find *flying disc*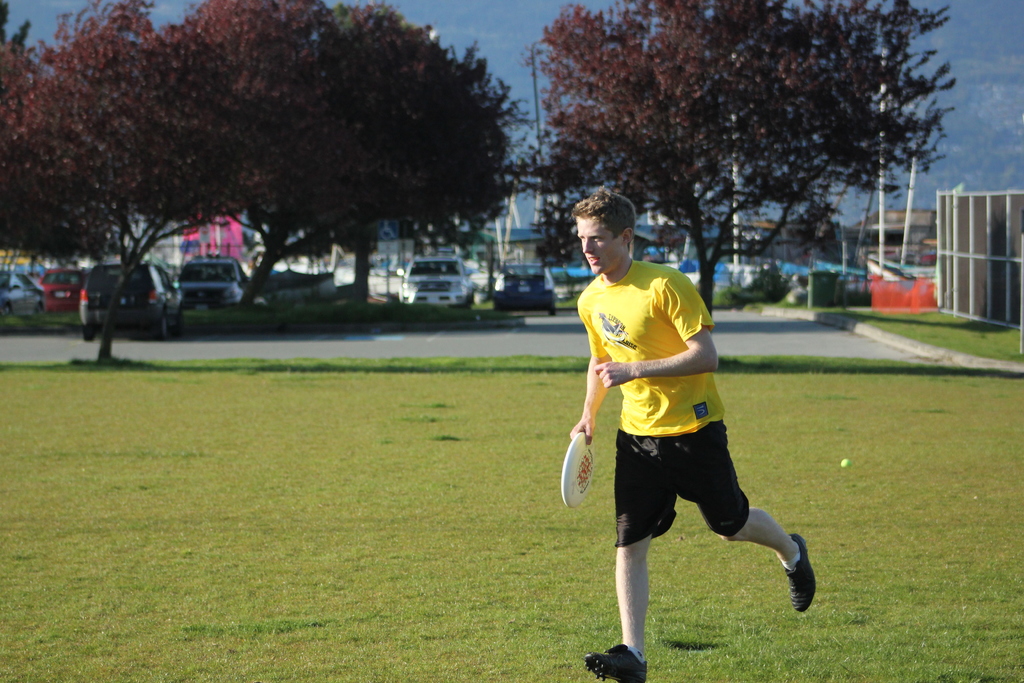
bbox=[562, 432, 595, 507]
